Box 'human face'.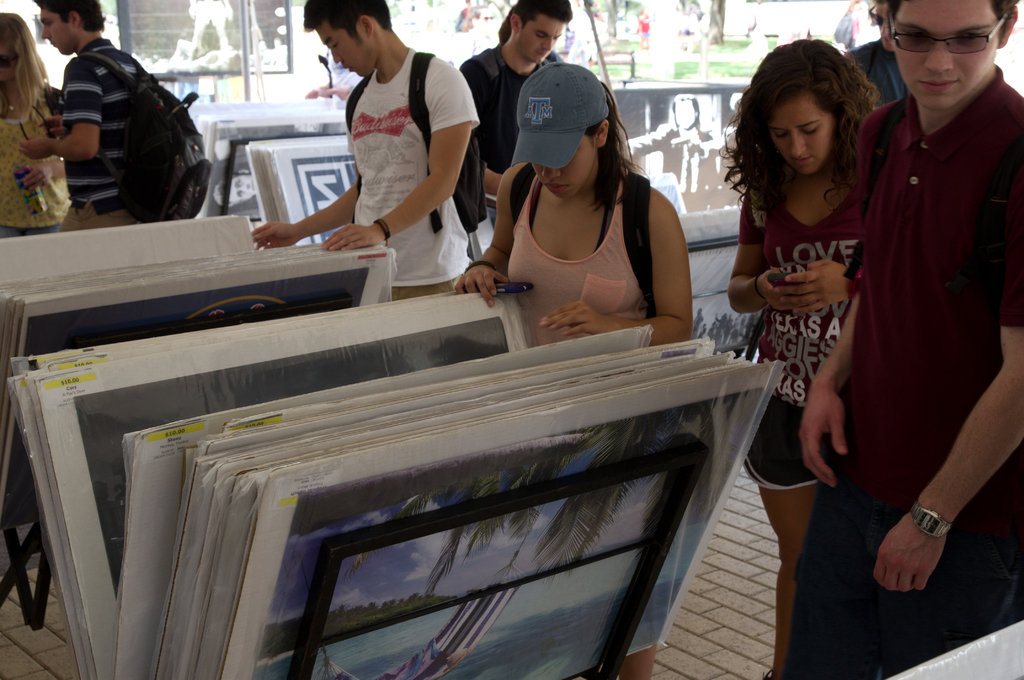
BBox(315, 13, 378, 78).
